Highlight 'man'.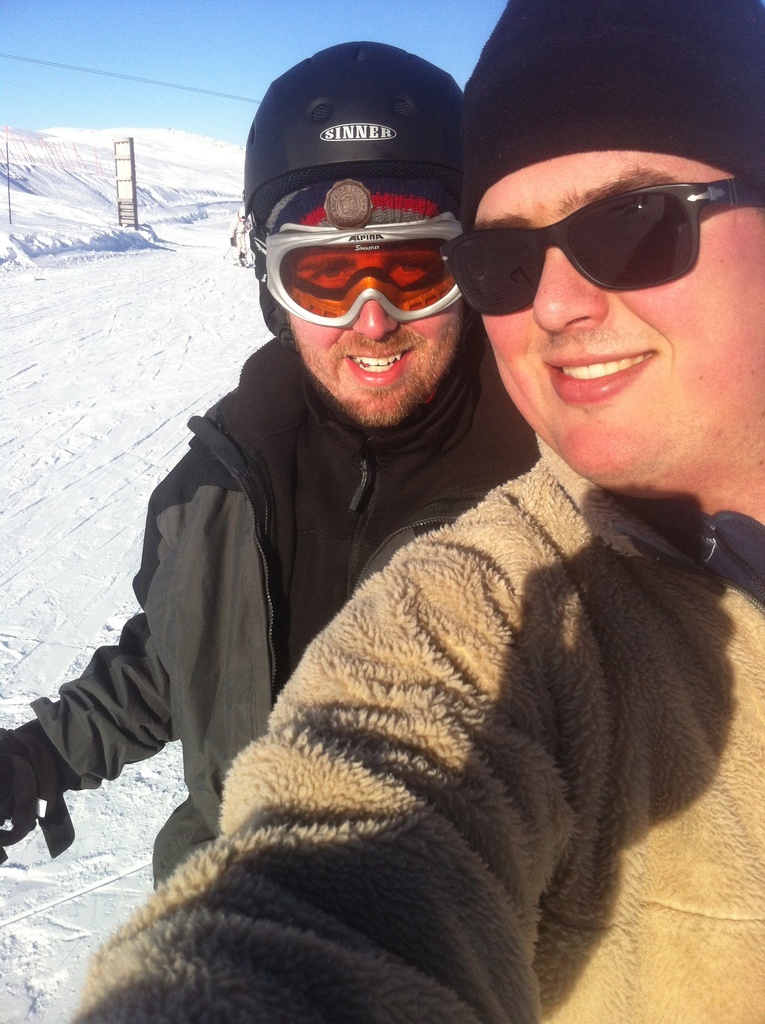
Highlighted region: <bbox>0, 42, 545, 891</bbox>.
